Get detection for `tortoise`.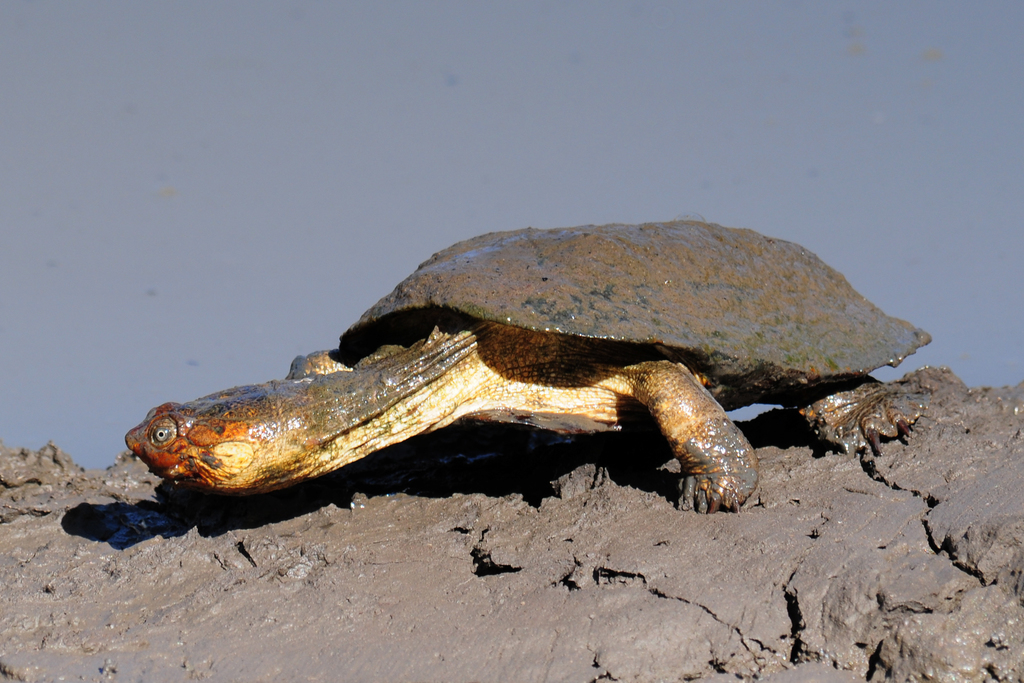
Detection: [121, 219, 931, 522].
